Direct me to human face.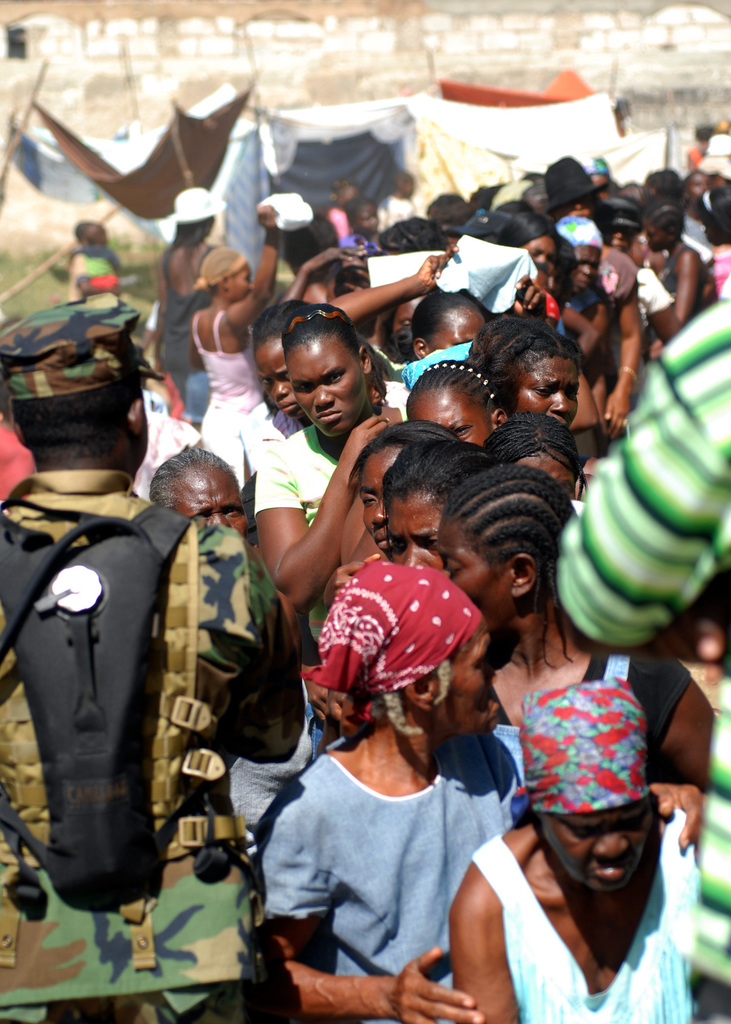
Direction: 437/624/500/741.
